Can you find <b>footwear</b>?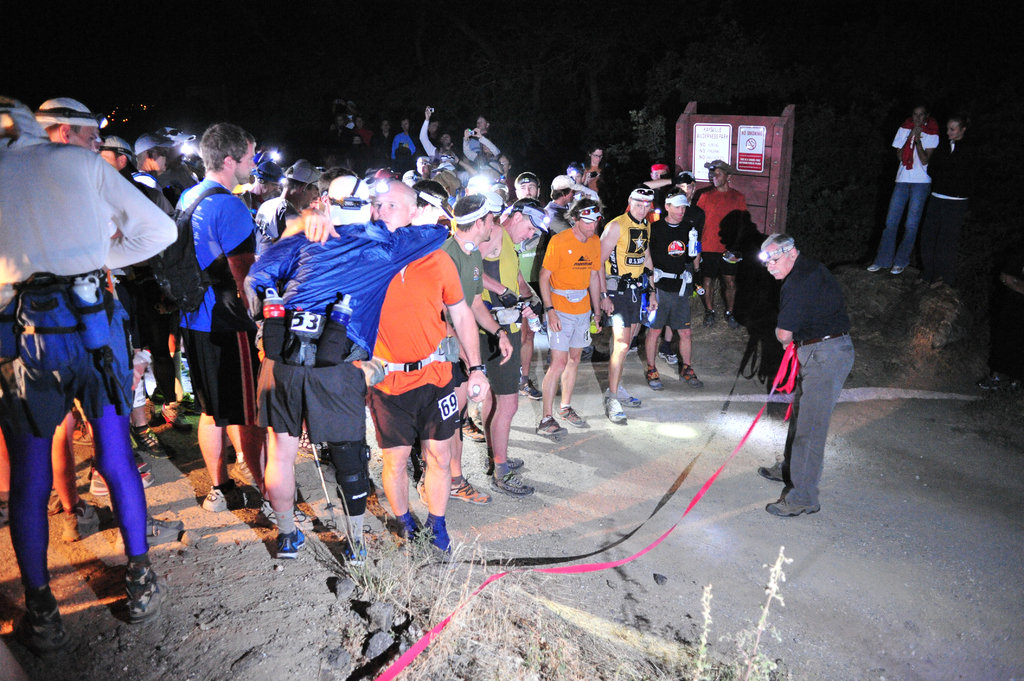
Yes, bounding box: (118,558,164,623).
